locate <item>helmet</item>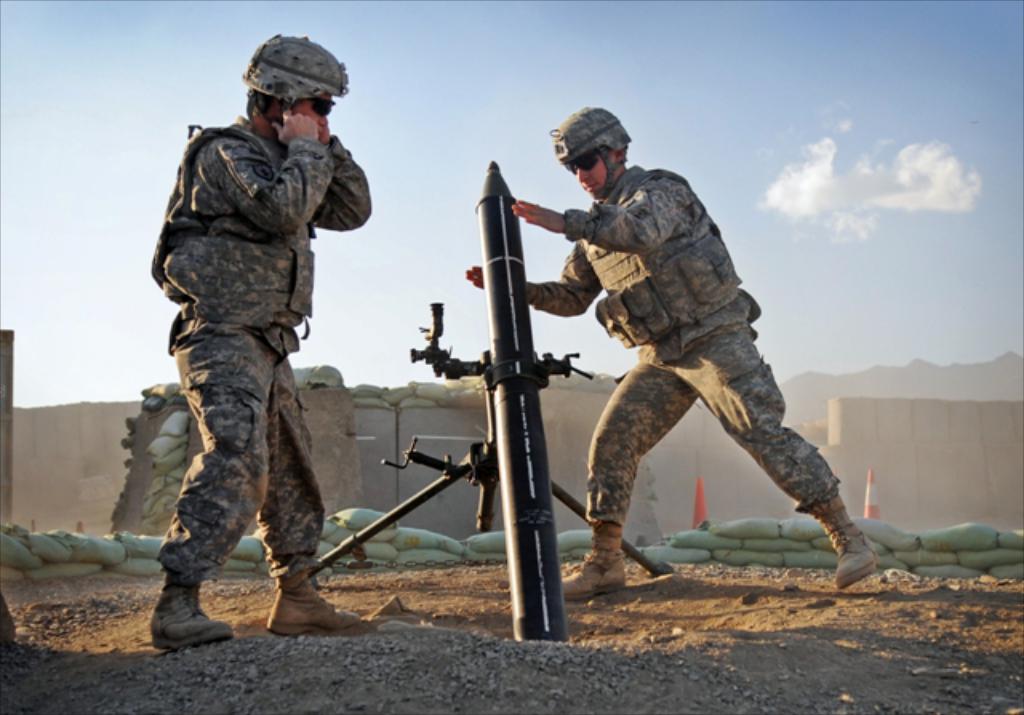
x1=234 y1=29 x2=339 y2=144
